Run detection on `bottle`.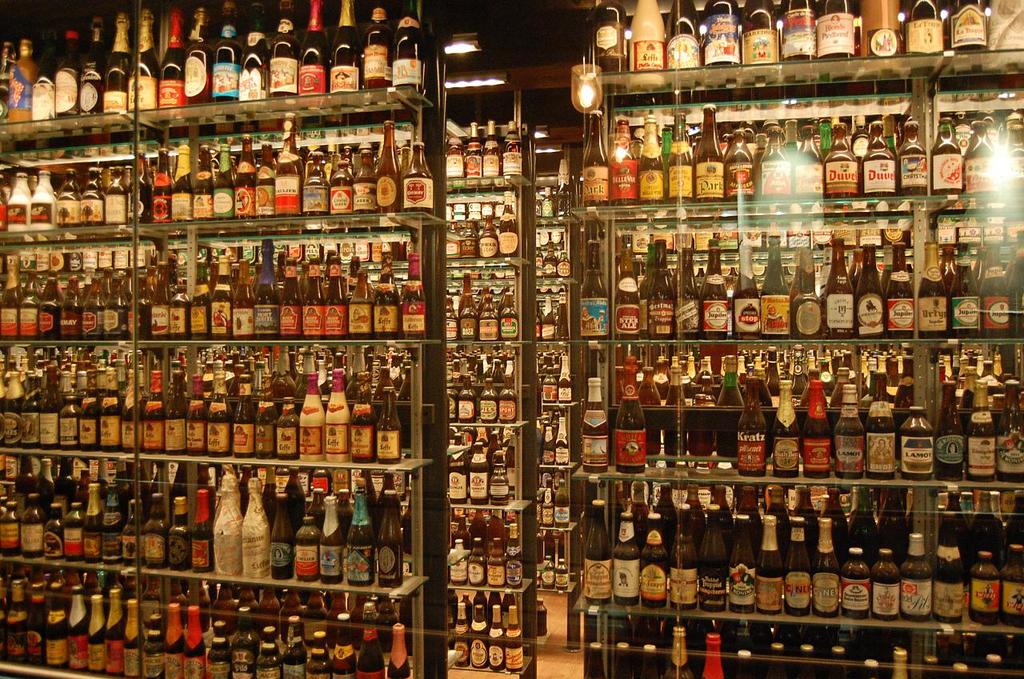
Result: [458,595,466,617].
